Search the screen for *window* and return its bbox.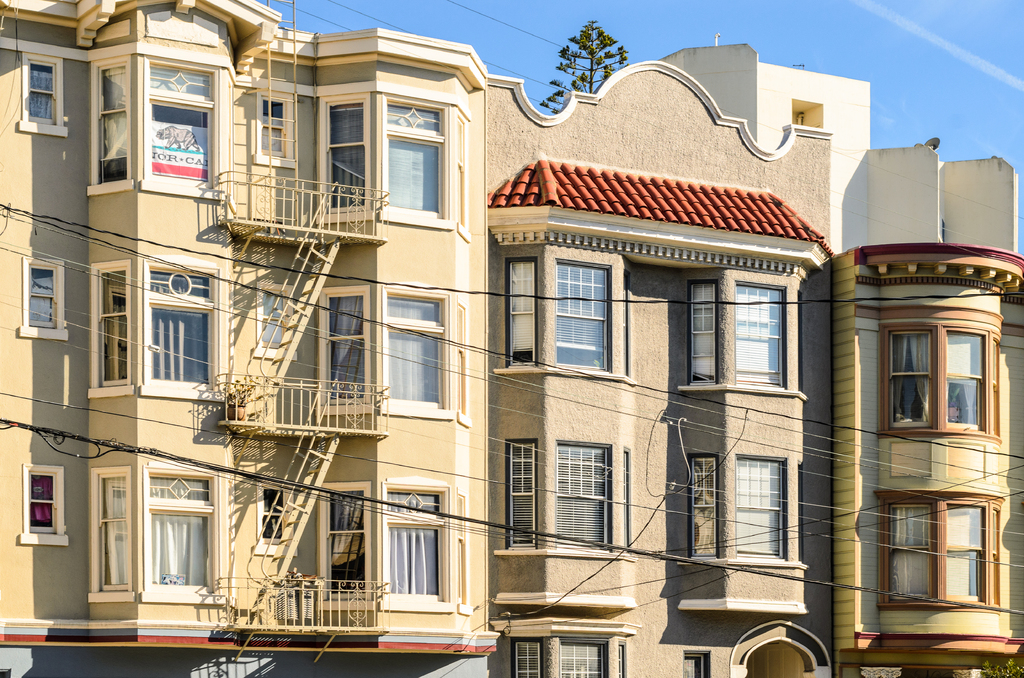
Found: region(89, 465, 136, 599).
